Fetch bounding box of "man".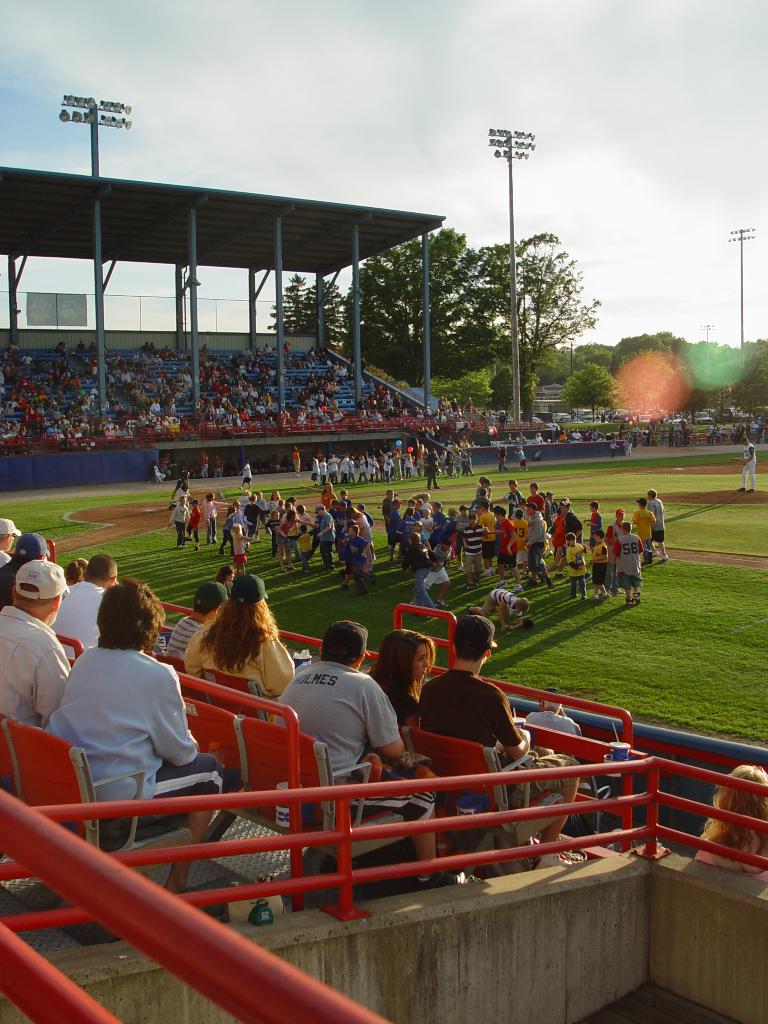
Bbox: select_region(48, 591, 217, 826).
